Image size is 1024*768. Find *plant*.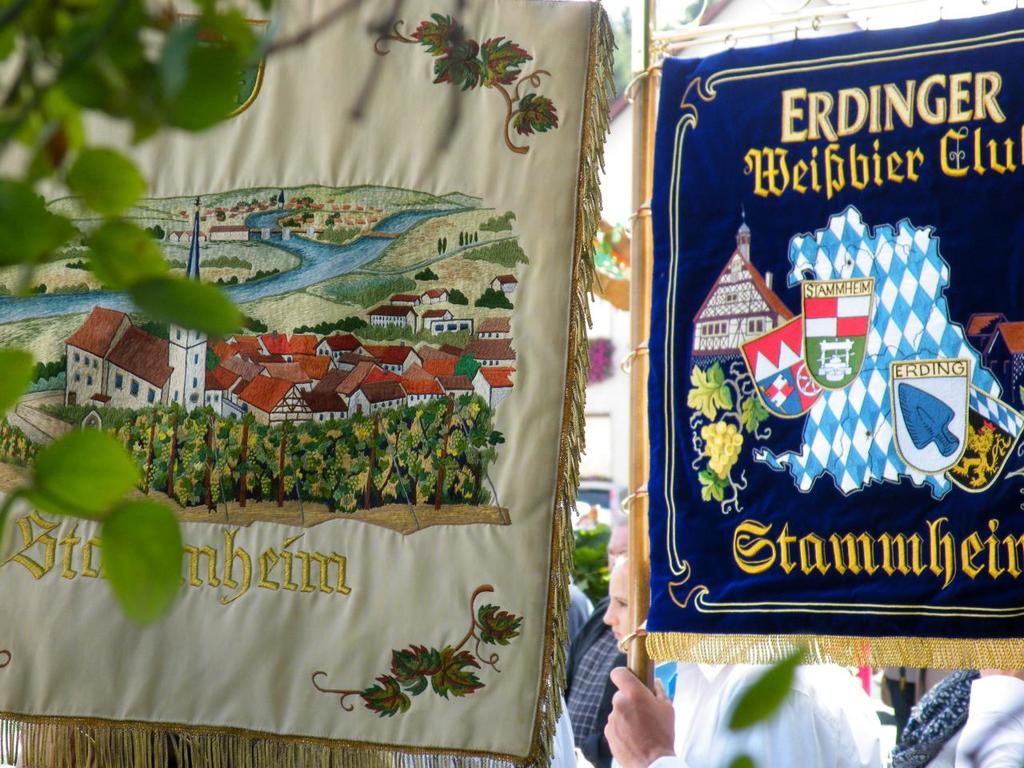
0 0 276 626.
